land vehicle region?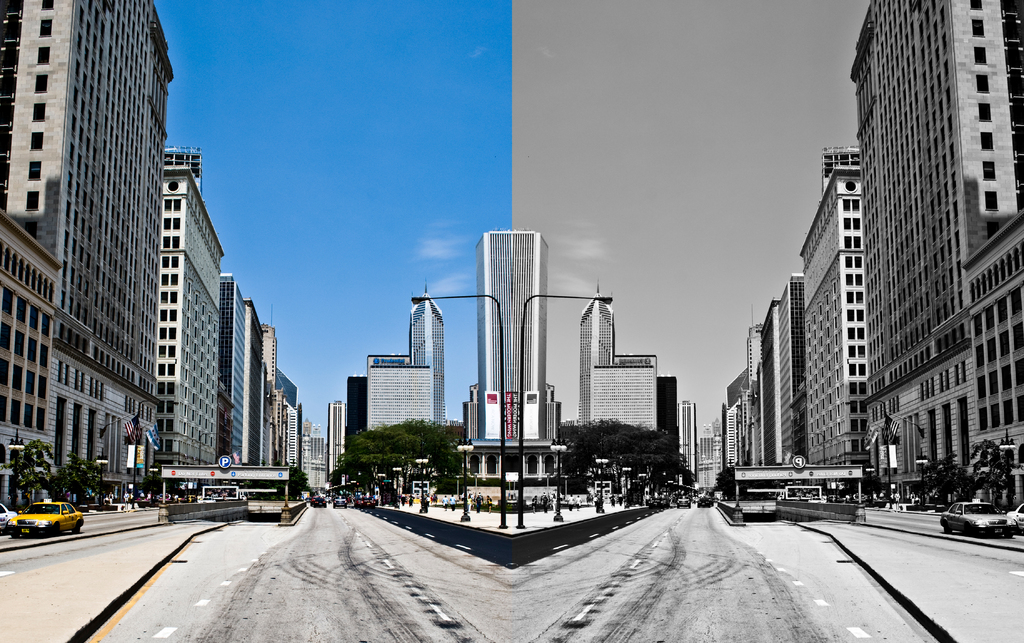
left=828, top=493, right=839, bottom=502
